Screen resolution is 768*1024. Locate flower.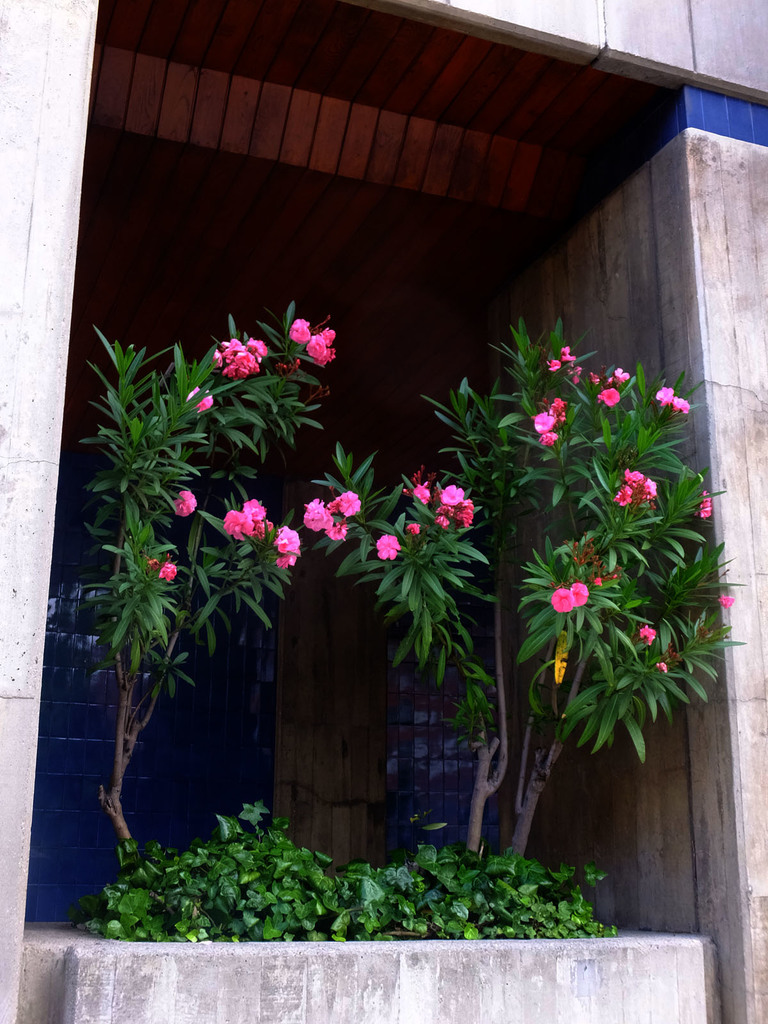
[left=652, top=388, right=673, bottom=407].
